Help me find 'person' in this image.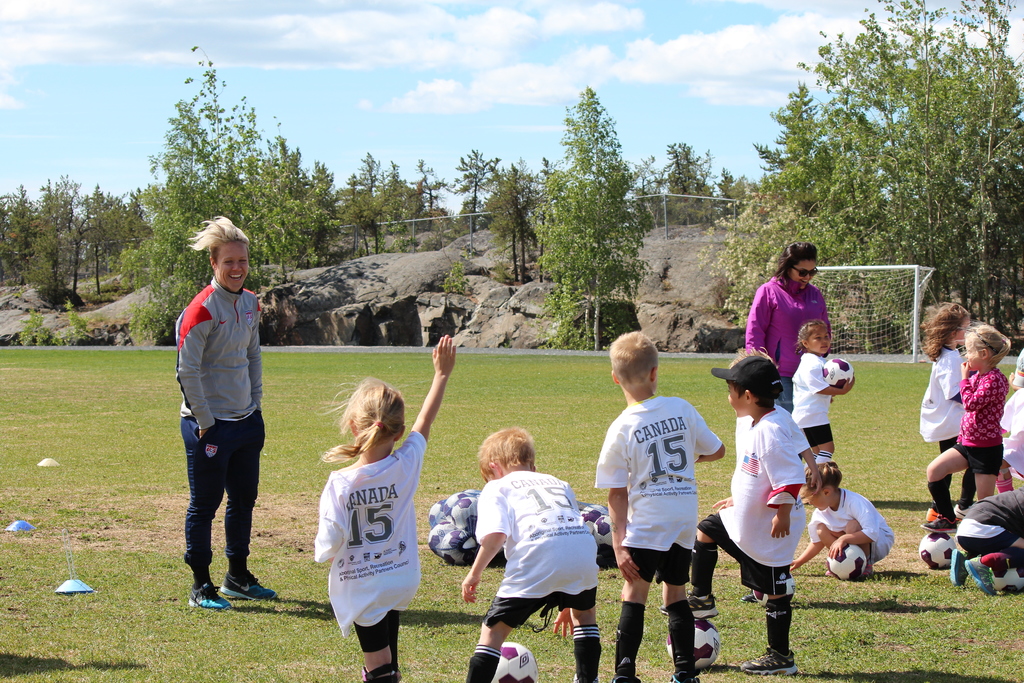
Found it: x1=300 y1=328 x2=458 y2=680.
